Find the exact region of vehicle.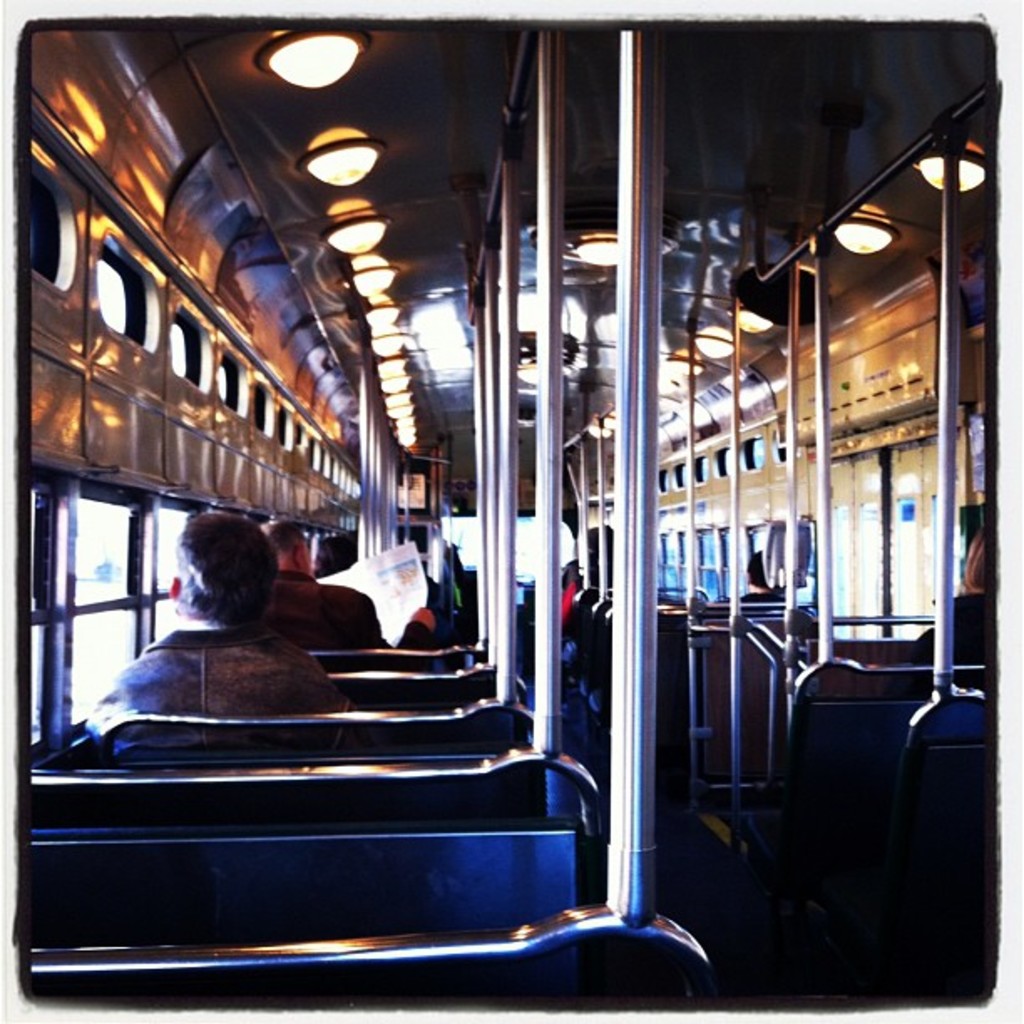
Exact region: locate(25, 151, 1001, 1007).
